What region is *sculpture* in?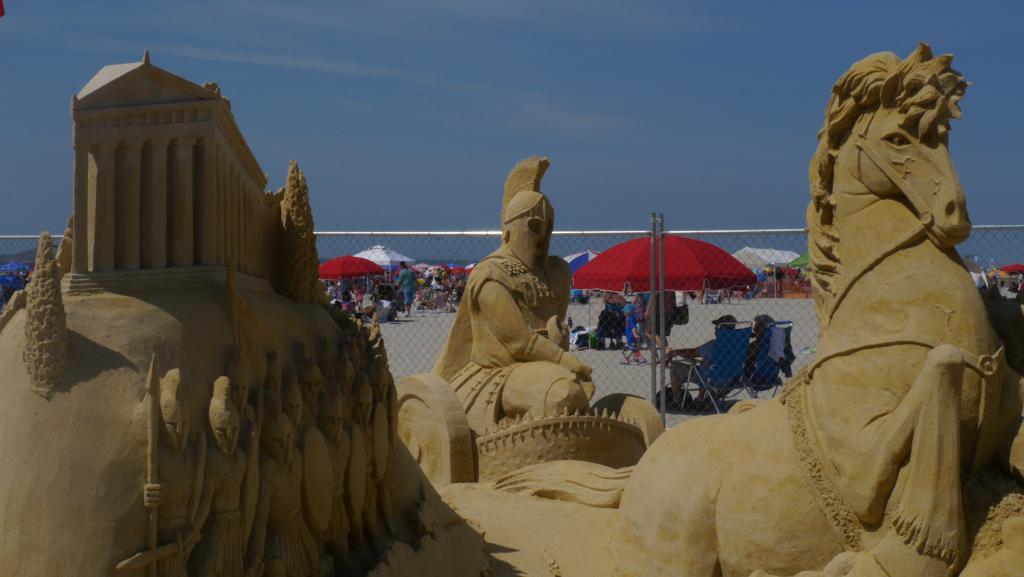
x1=335 y1=346 x2=379 y2=576.
